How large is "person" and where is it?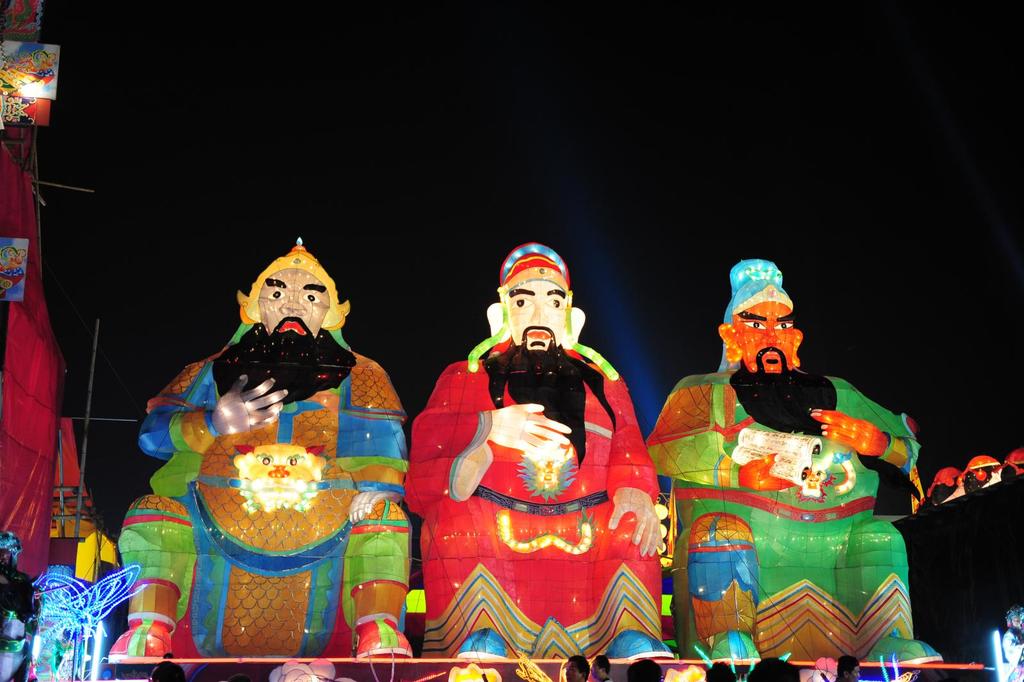
Bounding box: locate(559, 653, 592, 681).
